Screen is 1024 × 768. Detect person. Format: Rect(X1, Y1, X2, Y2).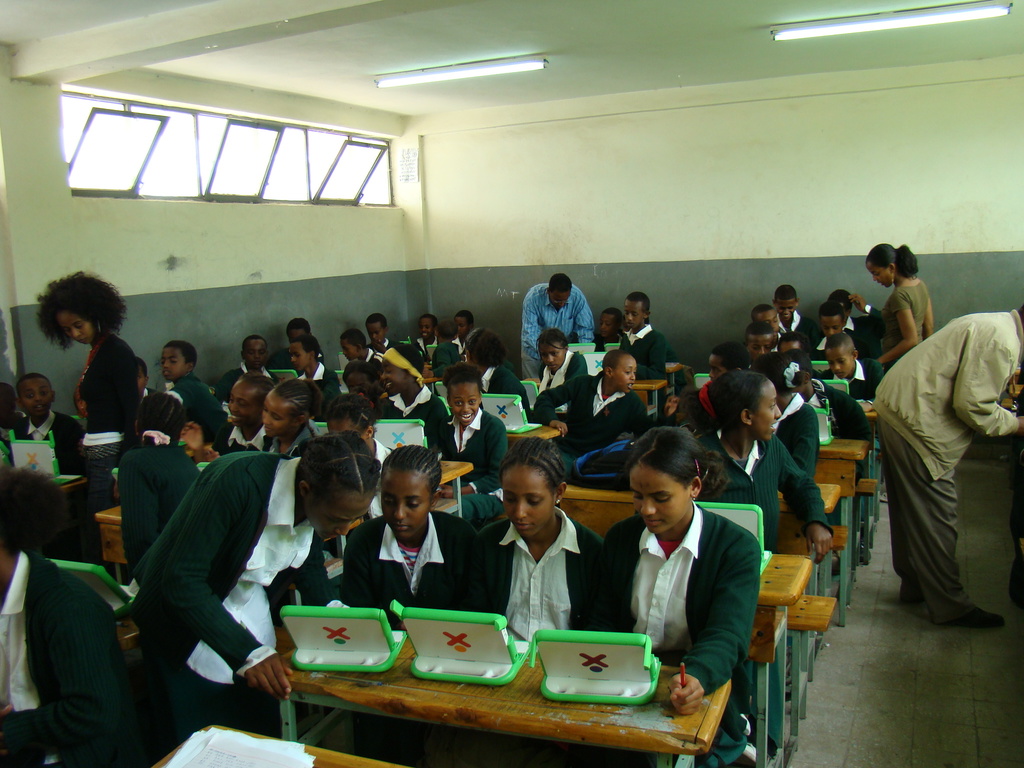
Rect(587, 425, 765, 767).
